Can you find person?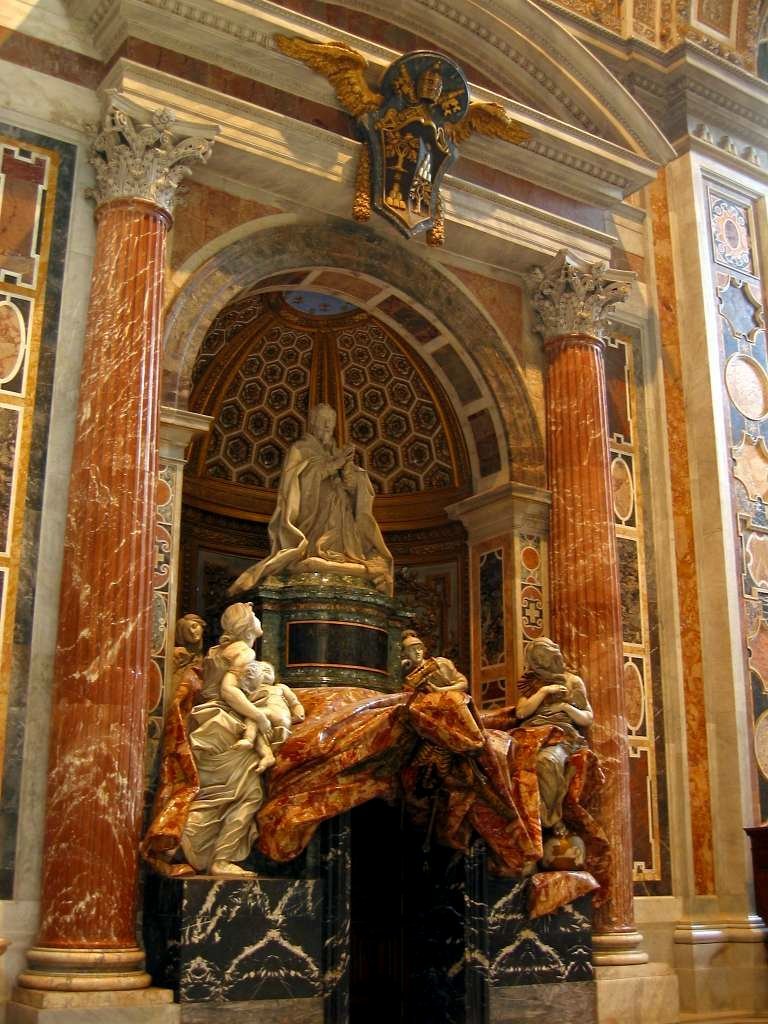
Yes, bounding box: select_region(267, 400, 358, 584).
